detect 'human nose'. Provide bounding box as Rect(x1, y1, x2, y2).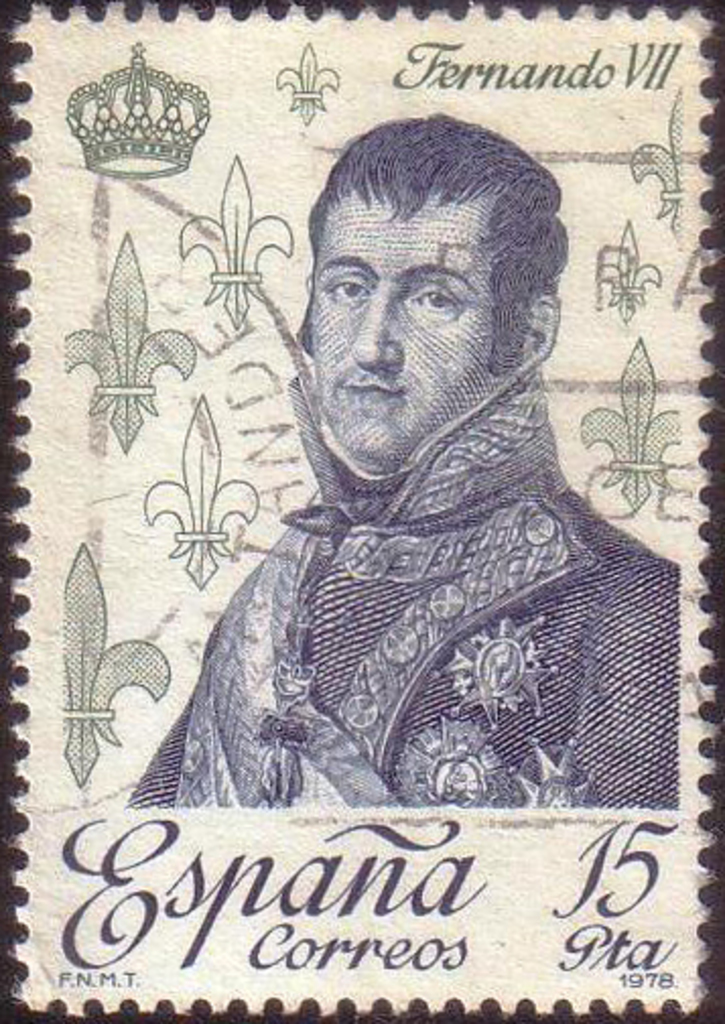
Rect(347, 278, 402, 372).
